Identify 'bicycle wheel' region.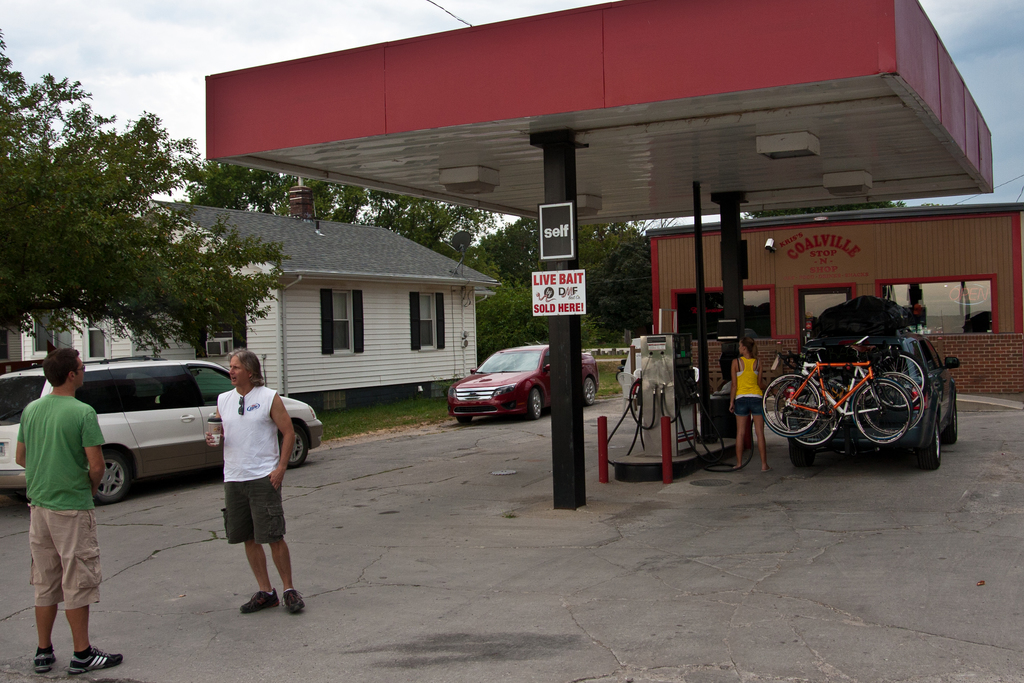
Region: bbox=[771, 375, 831, 438].
